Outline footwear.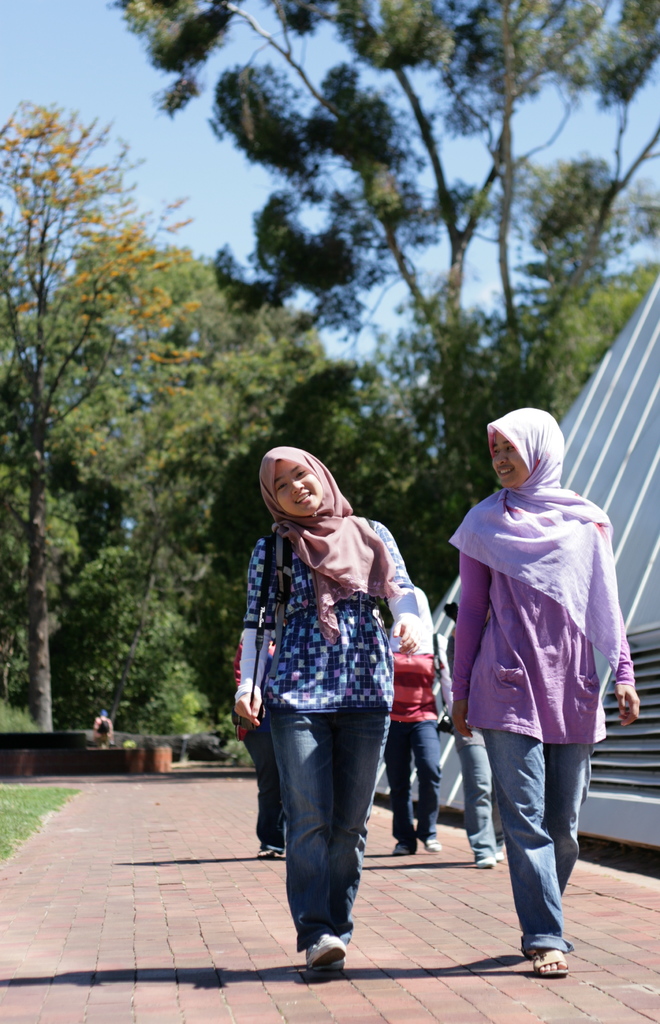
Outline: <box>427,830,441,853</box>.
